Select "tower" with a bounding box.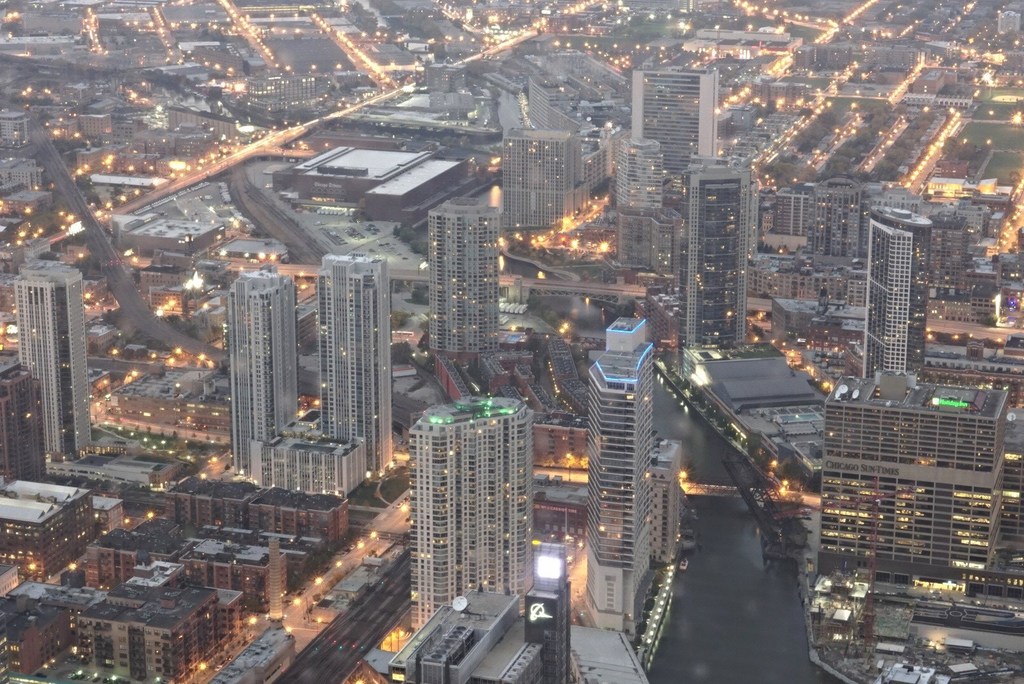
region(632, 71, 717, 177).
